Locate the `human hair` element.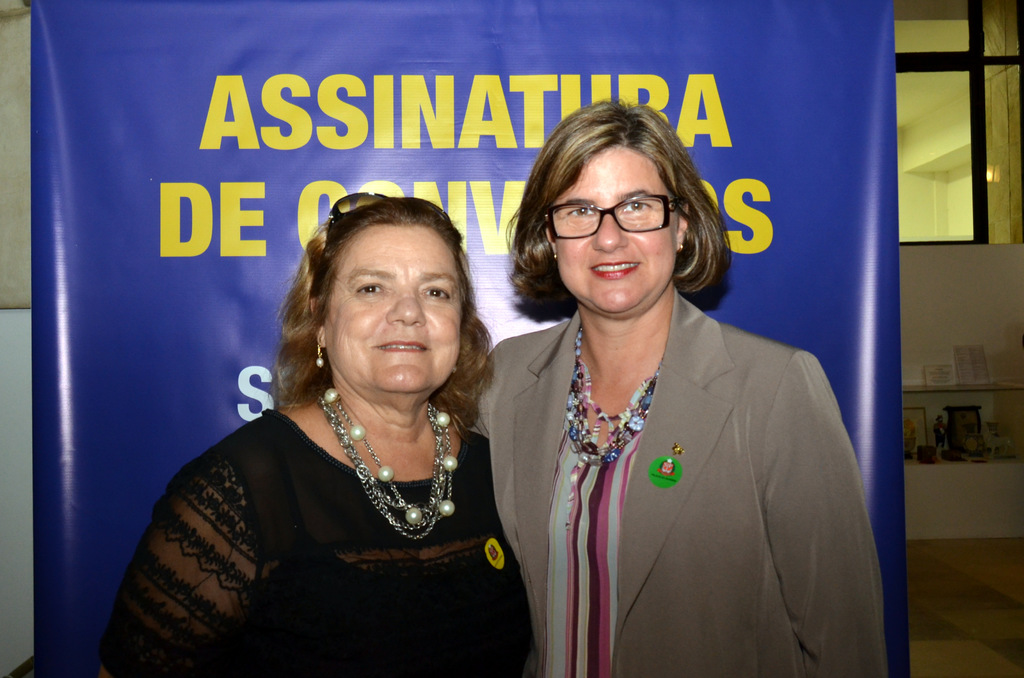
Element bbox: bbox(276, 180, 472, 442).
